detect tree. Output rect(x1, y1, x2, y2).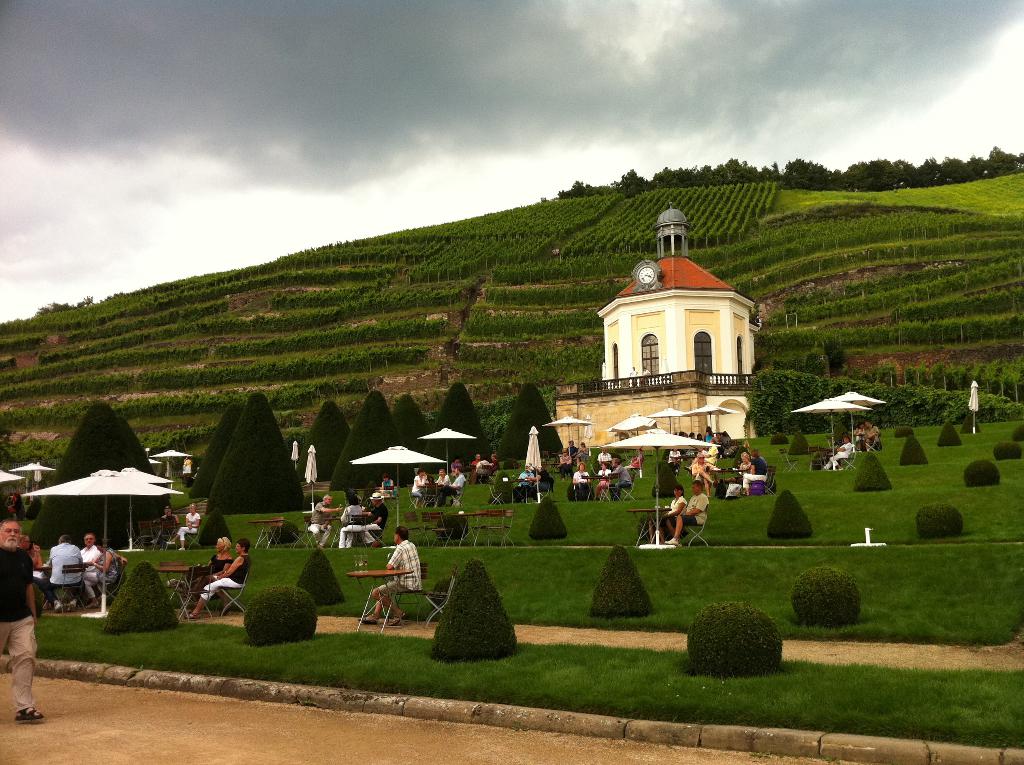
rect(326, 387, 400, 493).
